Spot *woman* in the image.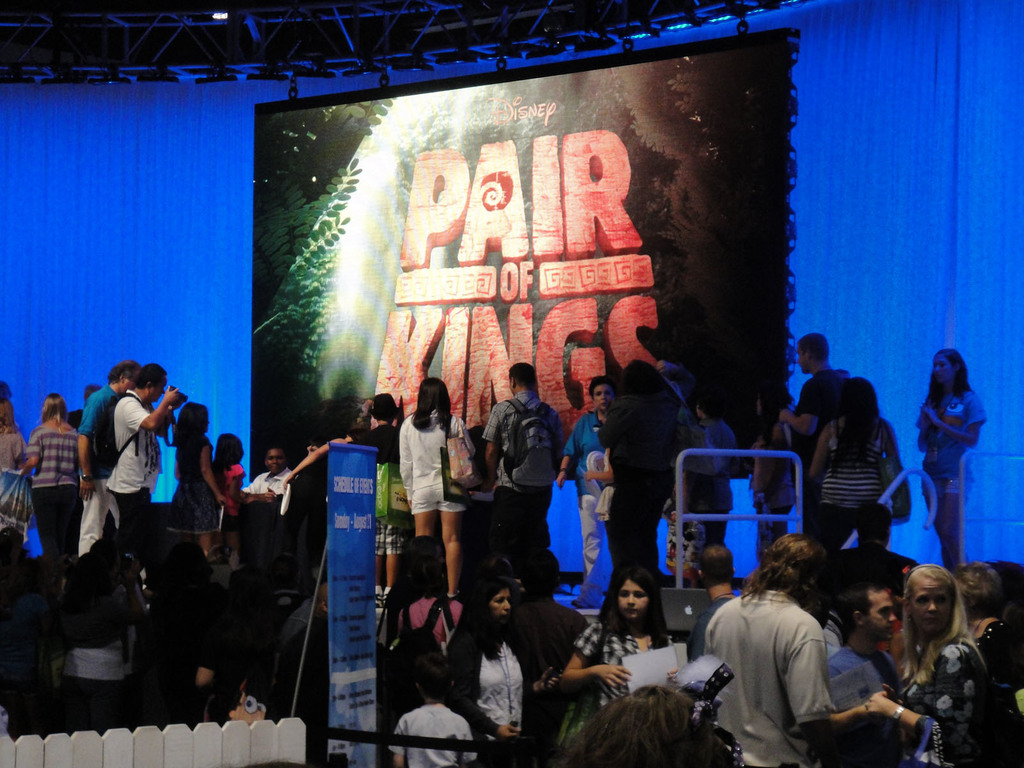
*woman* found at left=393, top=371, right=489, bottom=594.
